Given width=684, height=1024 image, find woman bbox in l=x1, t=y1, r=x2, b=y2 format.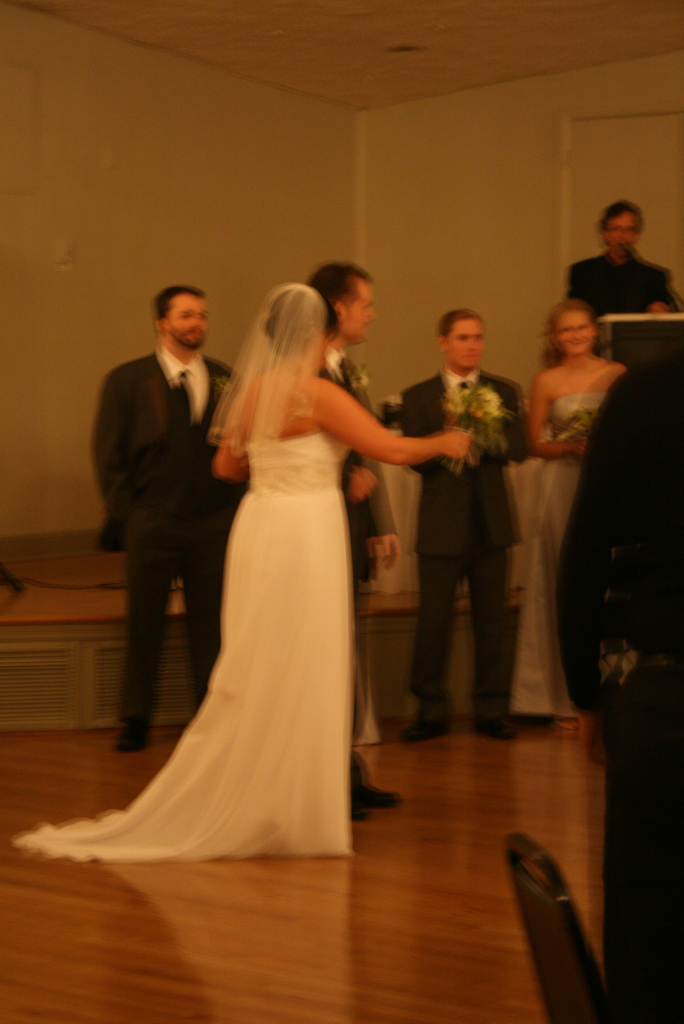
l=502, t=298, r=630, b=743.
